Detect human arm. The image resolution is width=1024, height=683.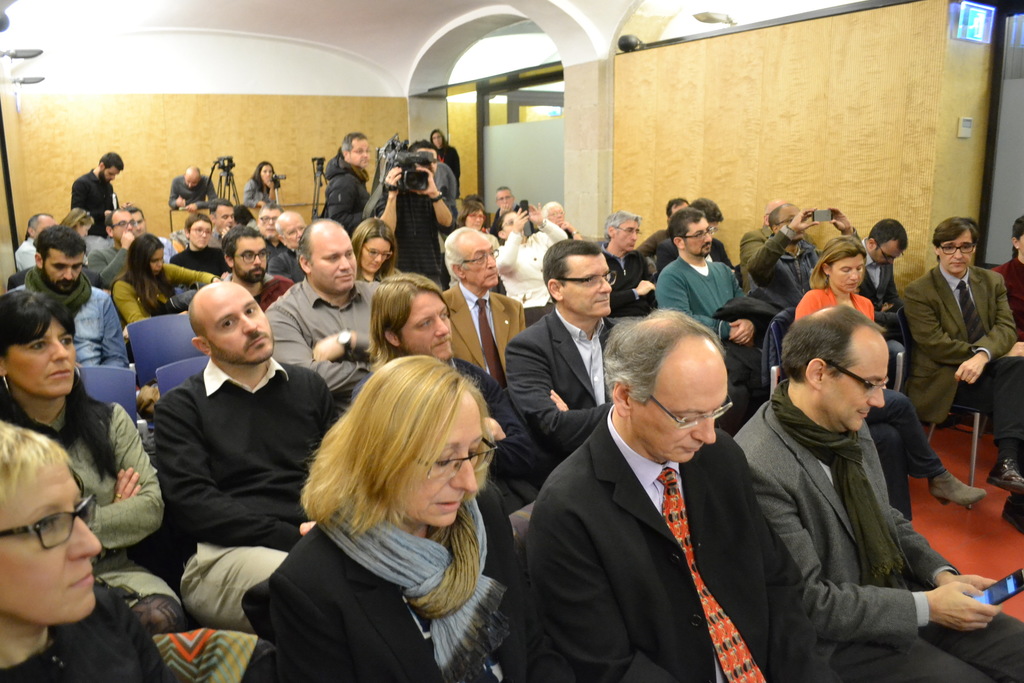
select_region(431, 186, 452, 220).
